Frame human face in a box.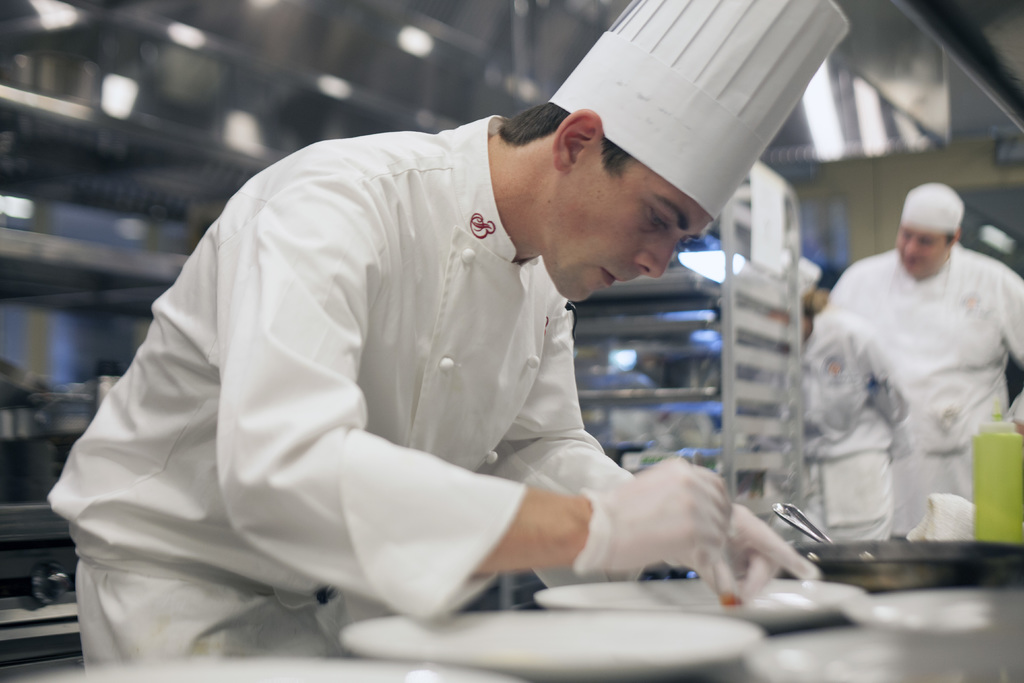
select_region(896, 220, 944, 272).
